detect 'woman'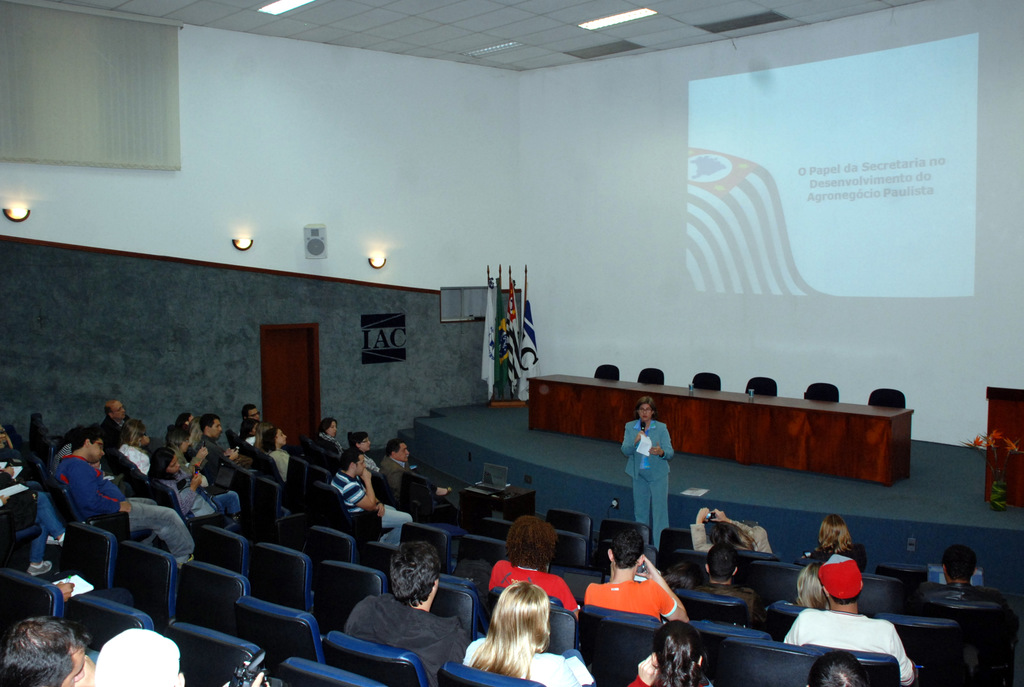
630:619:717:686
